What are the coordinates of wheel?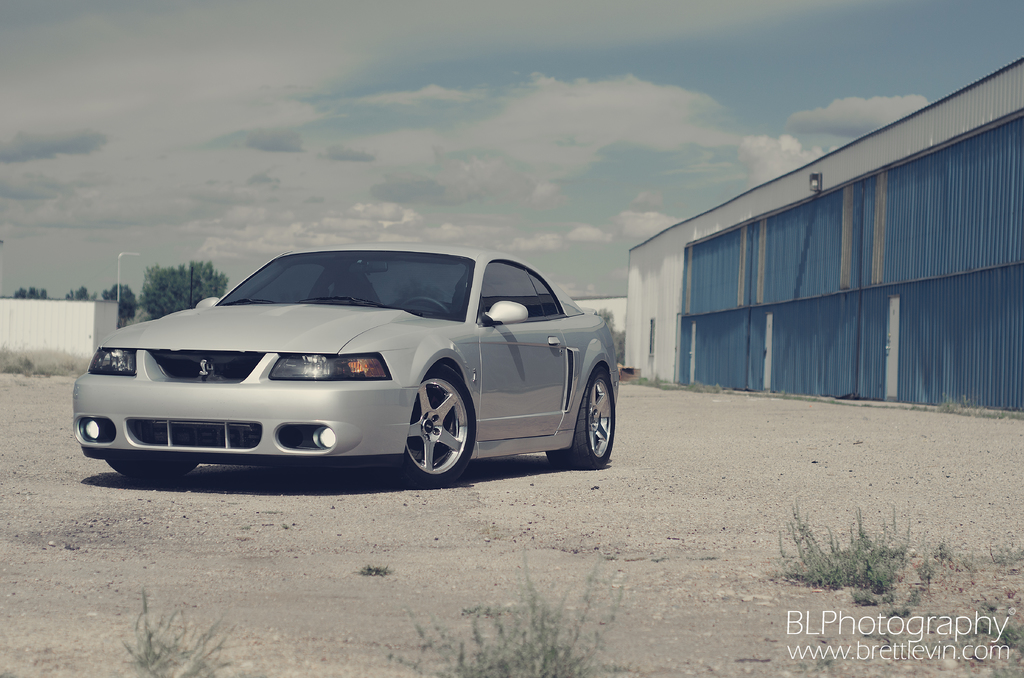
107/458/200/481.
